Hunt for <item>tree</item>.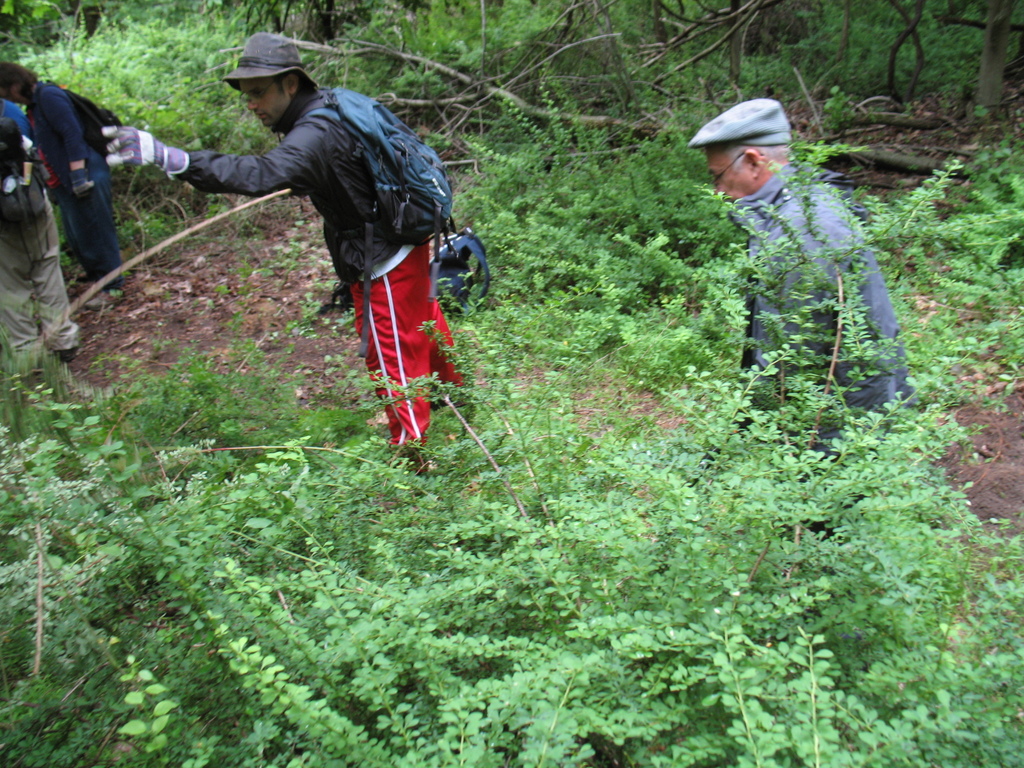
Hunted down at {"left": 189, "top": 0, "right": 1016, "bottom": 199}.
